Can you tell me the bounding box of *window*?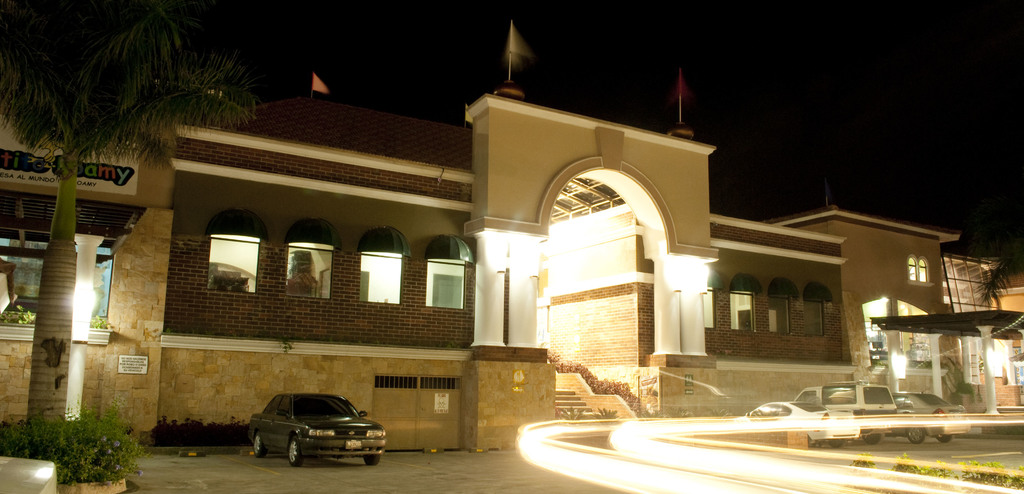
x1=909, y1=258, x2=917, y2=281.
